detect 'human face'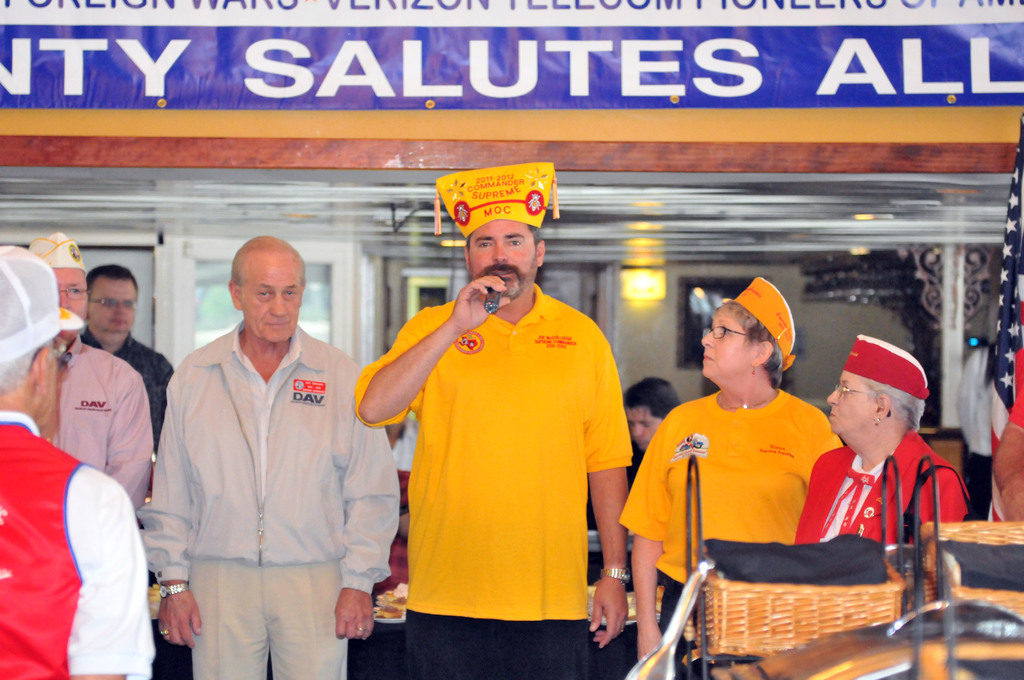
{"x1": 624, "y1": 403, "x2": 663, "y2": 451}
